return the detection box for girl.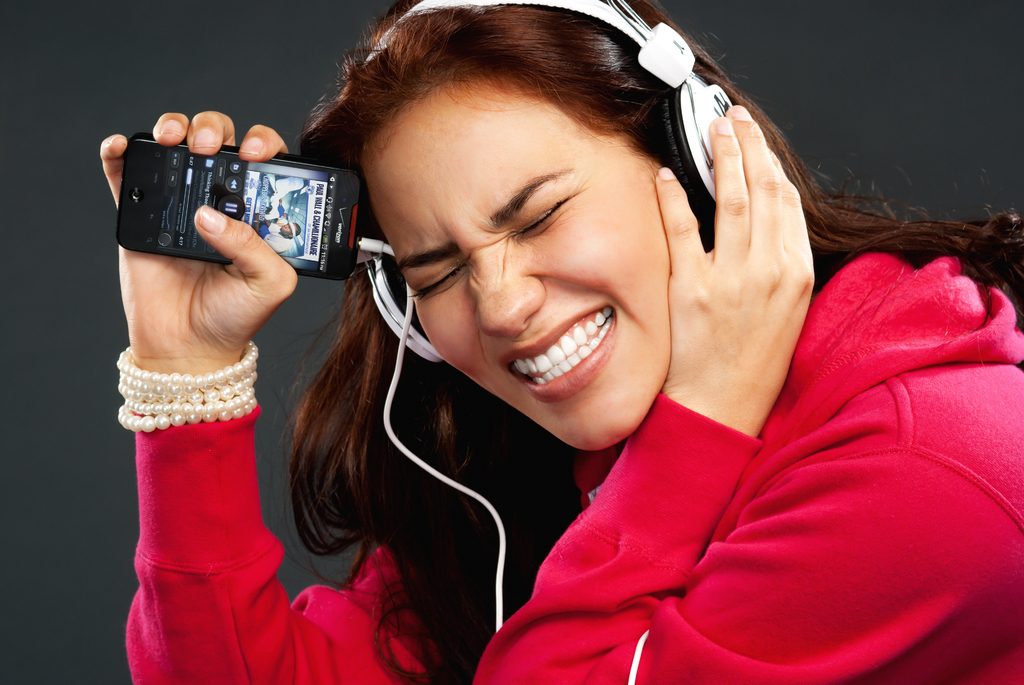
<bbox>99, 0, 1023, 684</bbox>.
